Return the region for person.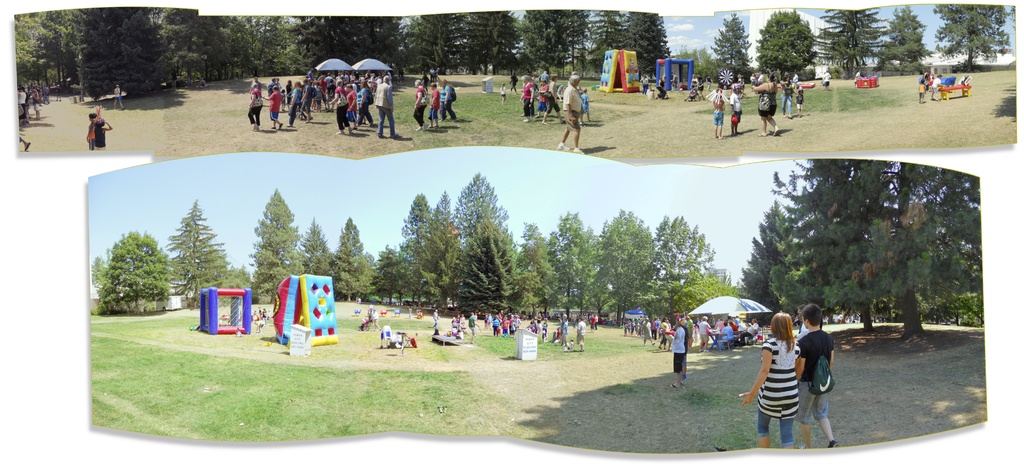
bbox=[532, 76, 550, 120].
